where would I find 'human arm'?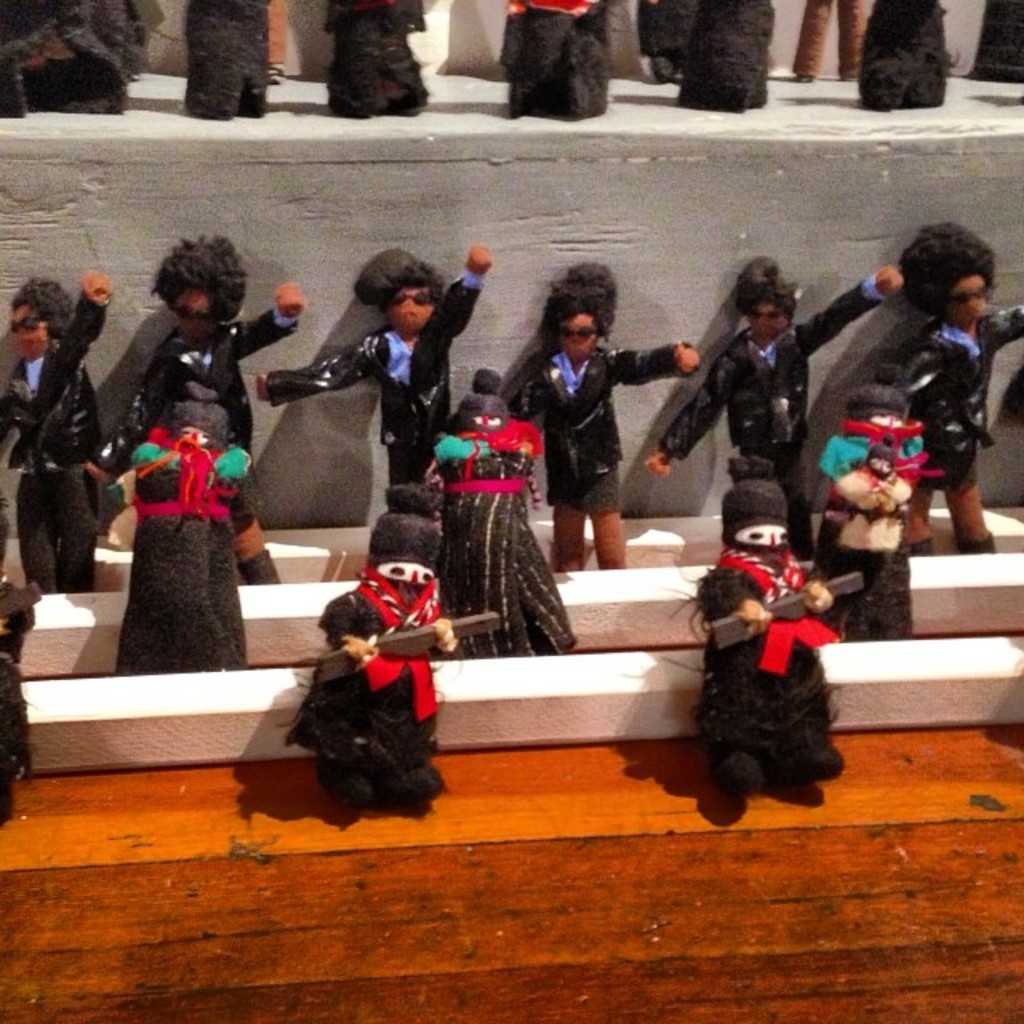
At pyautogui.locateOnScreen(427, 584, 461, 656).
